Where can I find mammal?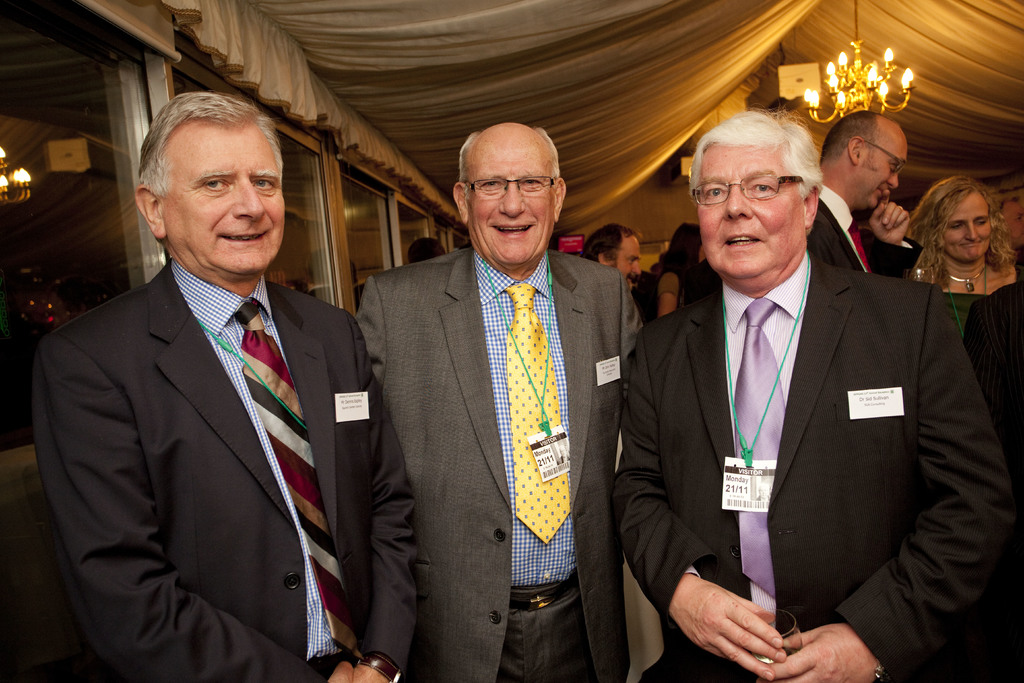
You can find it at pyautogui.locateOnScreen(607, 99, 1015, 682).
